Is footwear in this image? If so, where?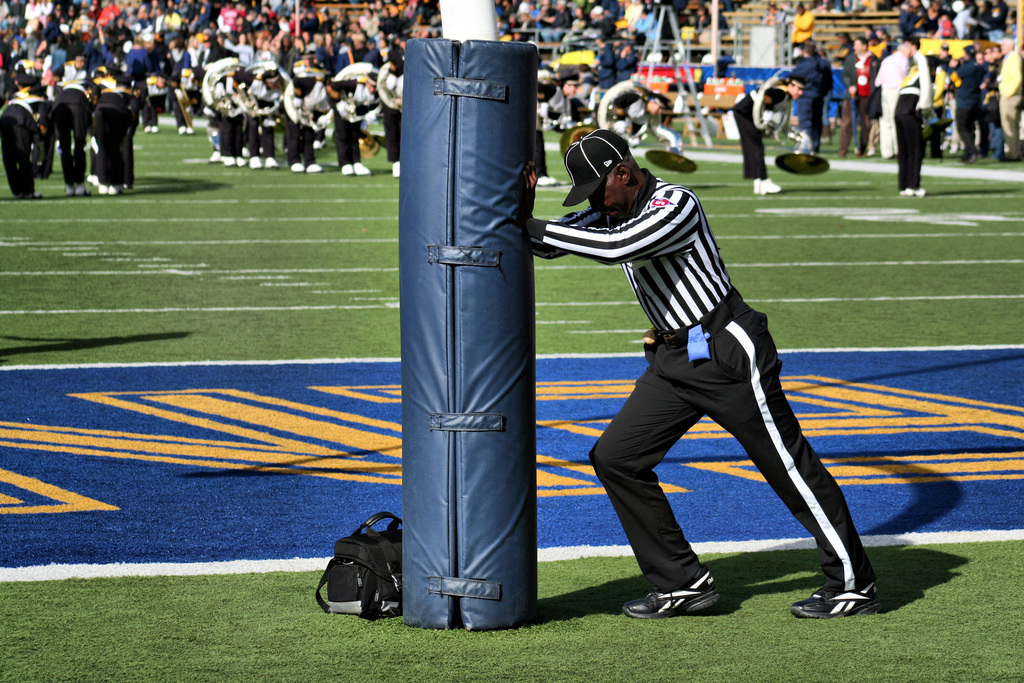
Yes, at (209,150,221,161).
